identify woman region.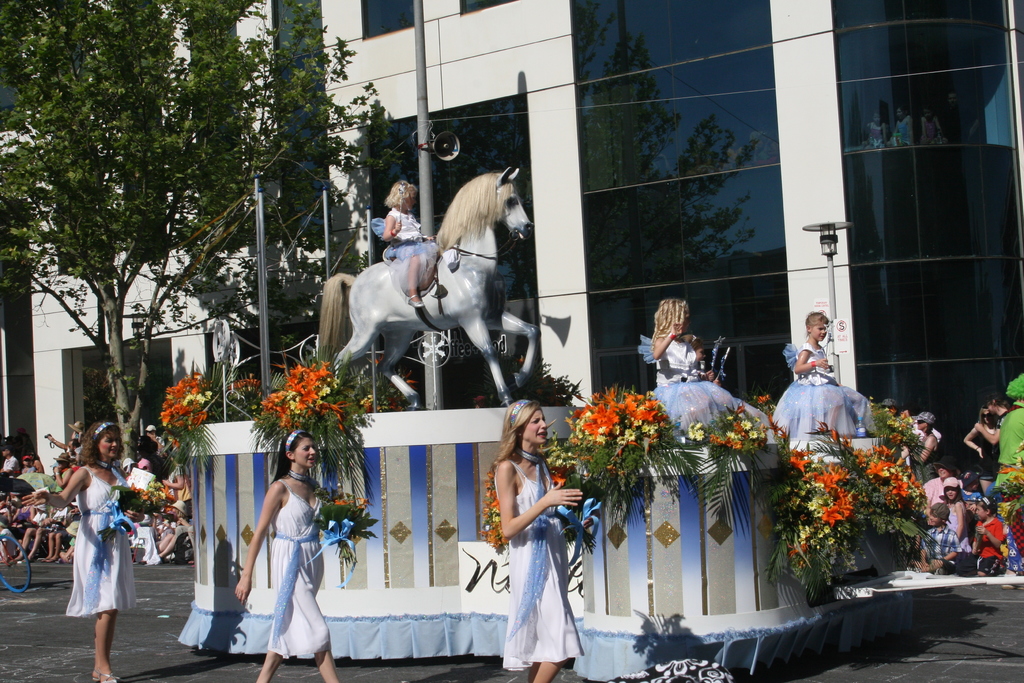
Region: (493, 396, 593, 680).
